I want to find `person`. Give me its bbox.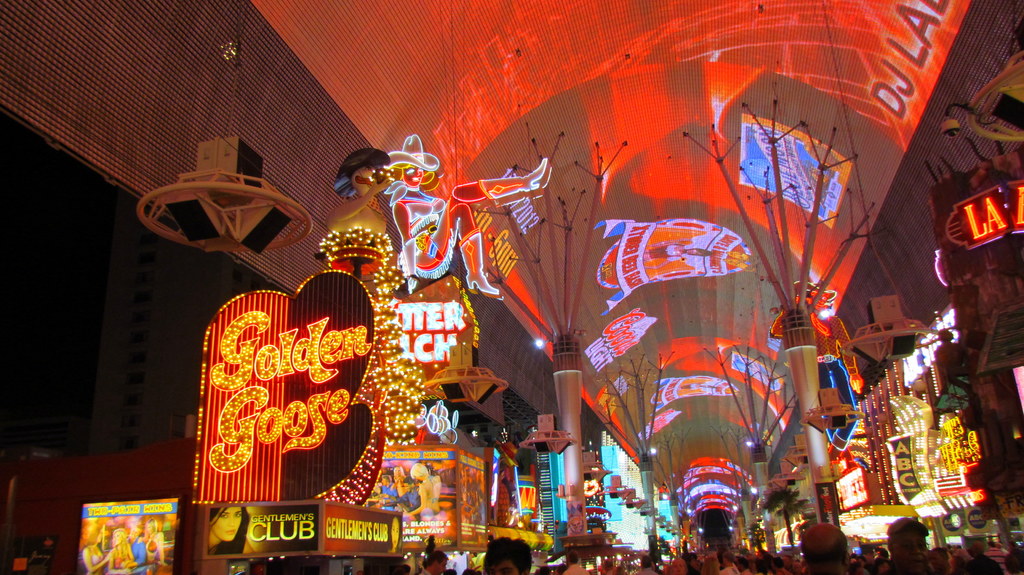
(81,524,111,574).
